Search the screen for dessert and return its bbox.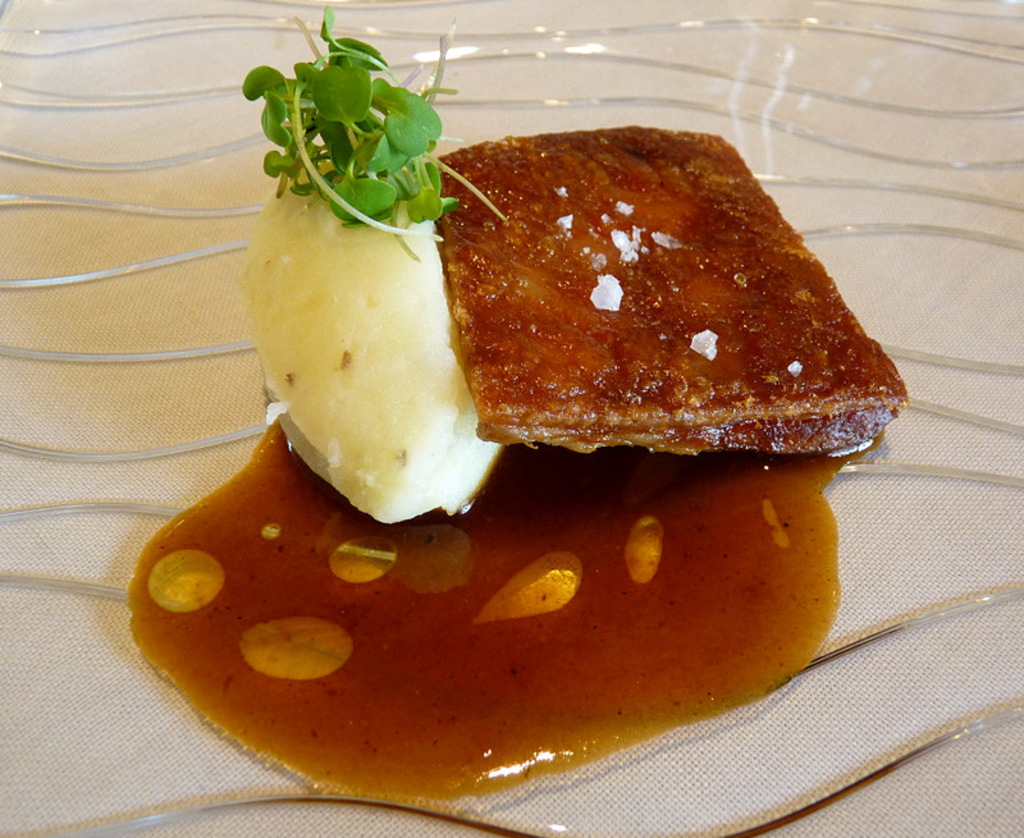
Found: 175, 174, 867, 719.
